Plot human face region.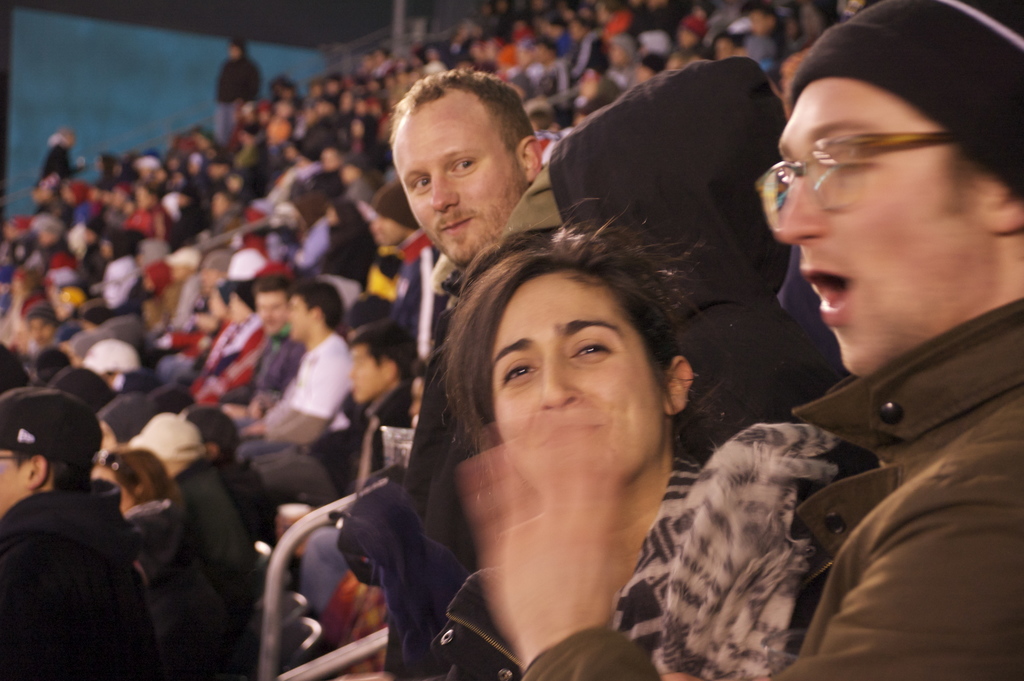
Plotted at (left=394, top=109, right=526, bottom=264).
